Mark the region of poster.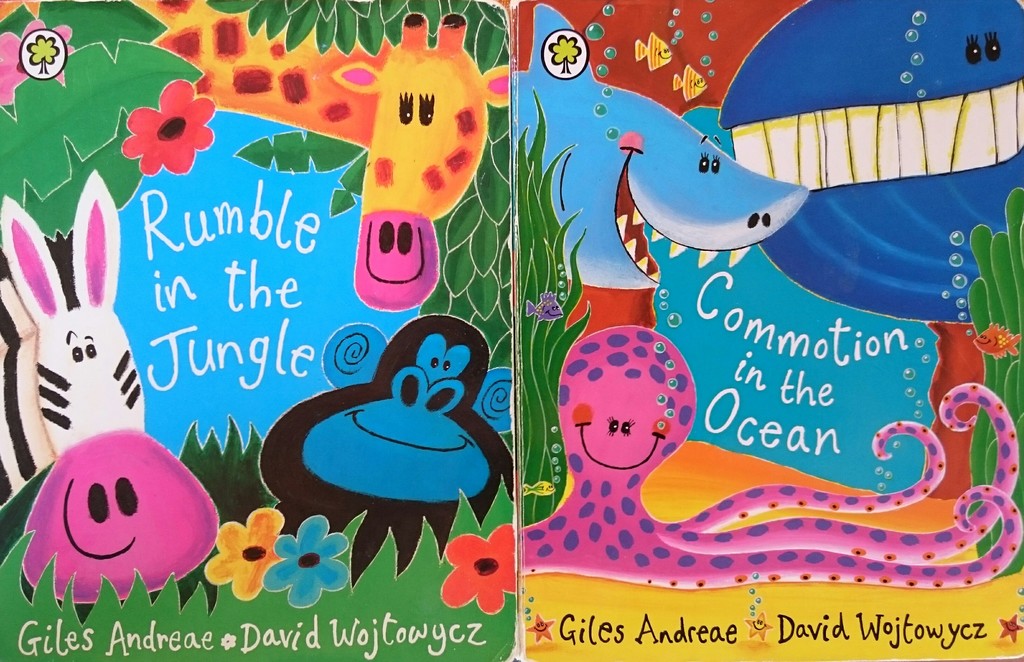
Region: <box>0,0,1023,661</box>.
